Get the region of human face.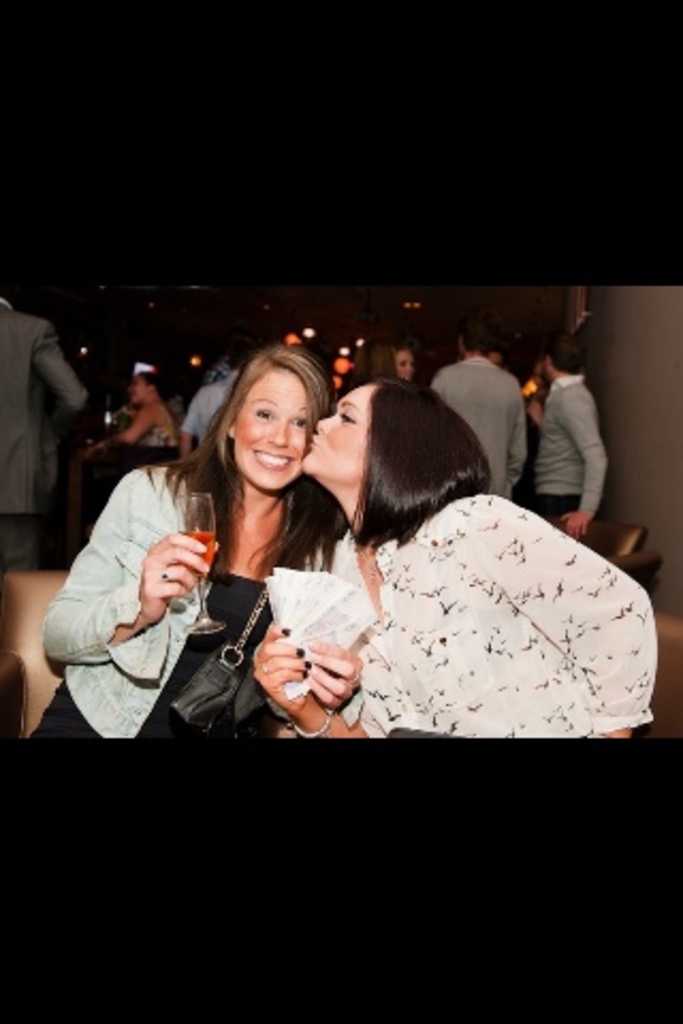
rect(301, 378, 380, 484).
